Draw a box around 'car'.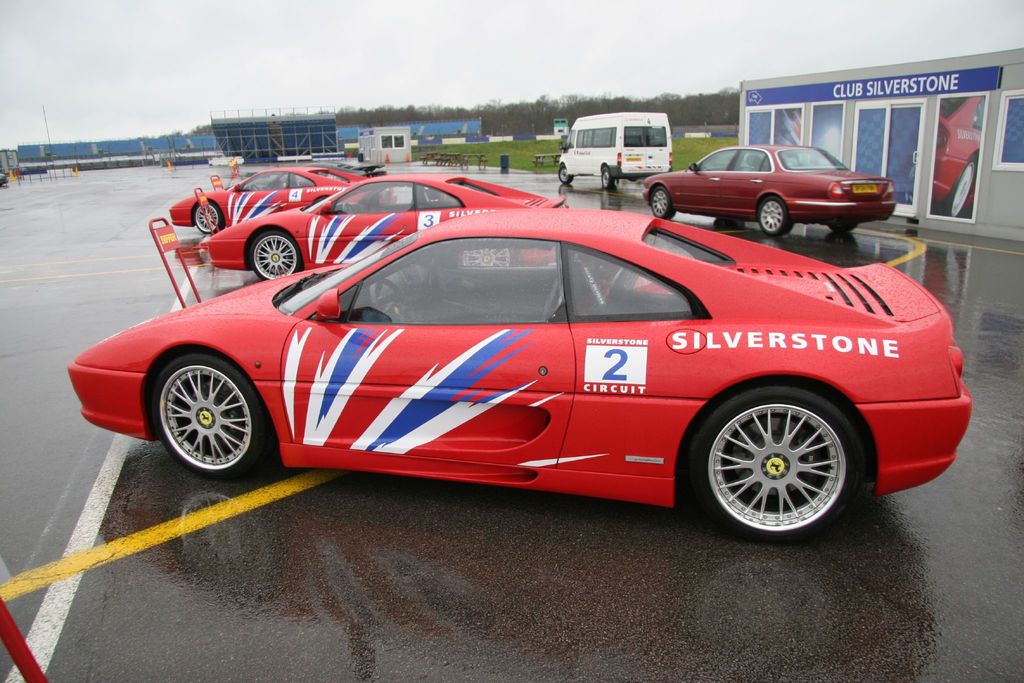
190:164:572:289.
